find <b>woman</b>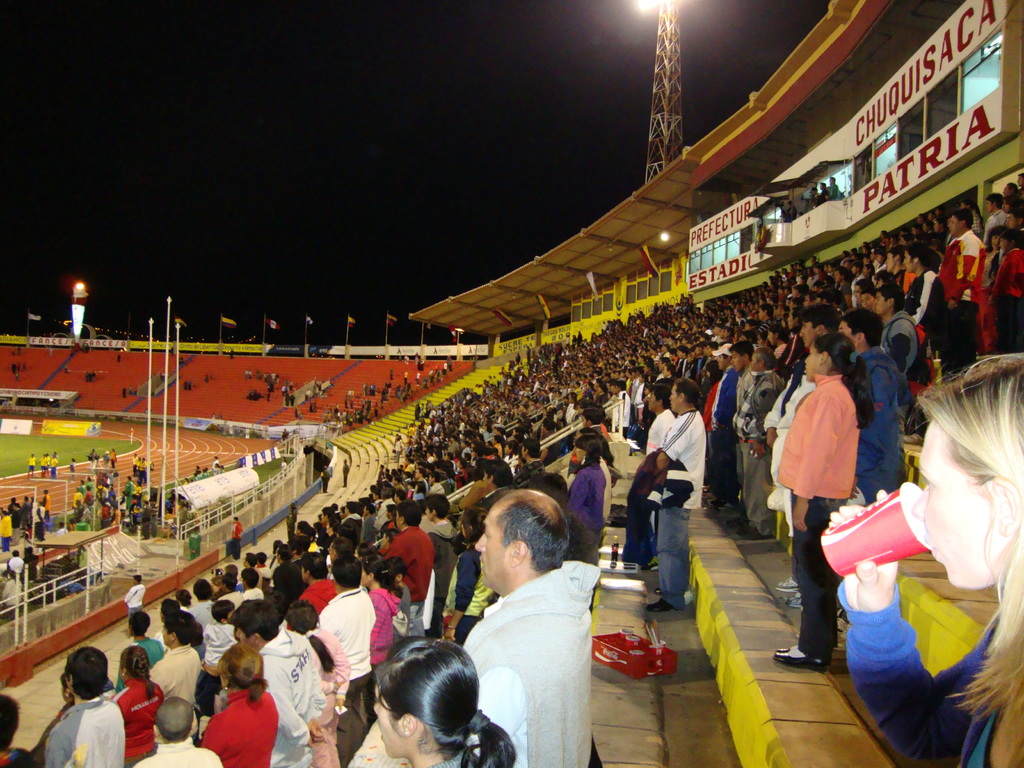
361, 556, 403, 672
